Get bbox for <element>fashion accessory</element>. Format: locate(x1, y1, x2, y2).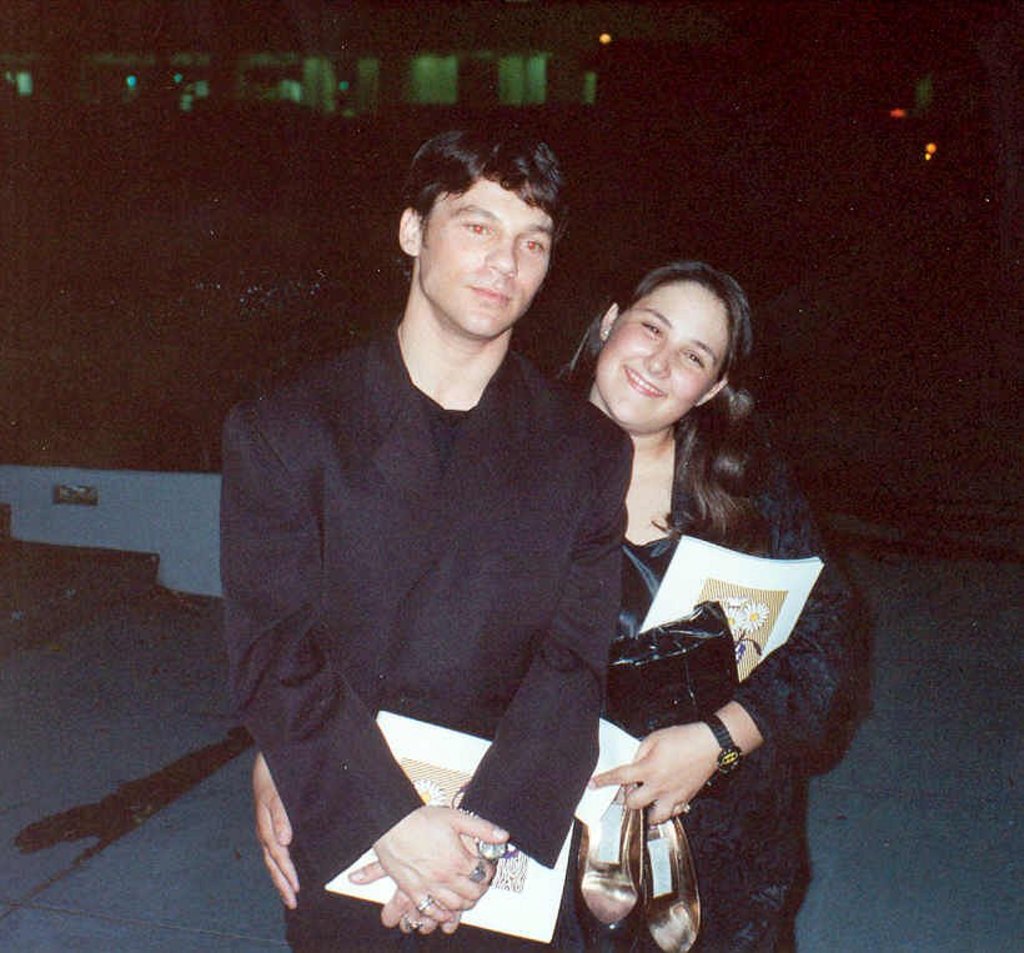
locate(707, 714, 738, 766).
